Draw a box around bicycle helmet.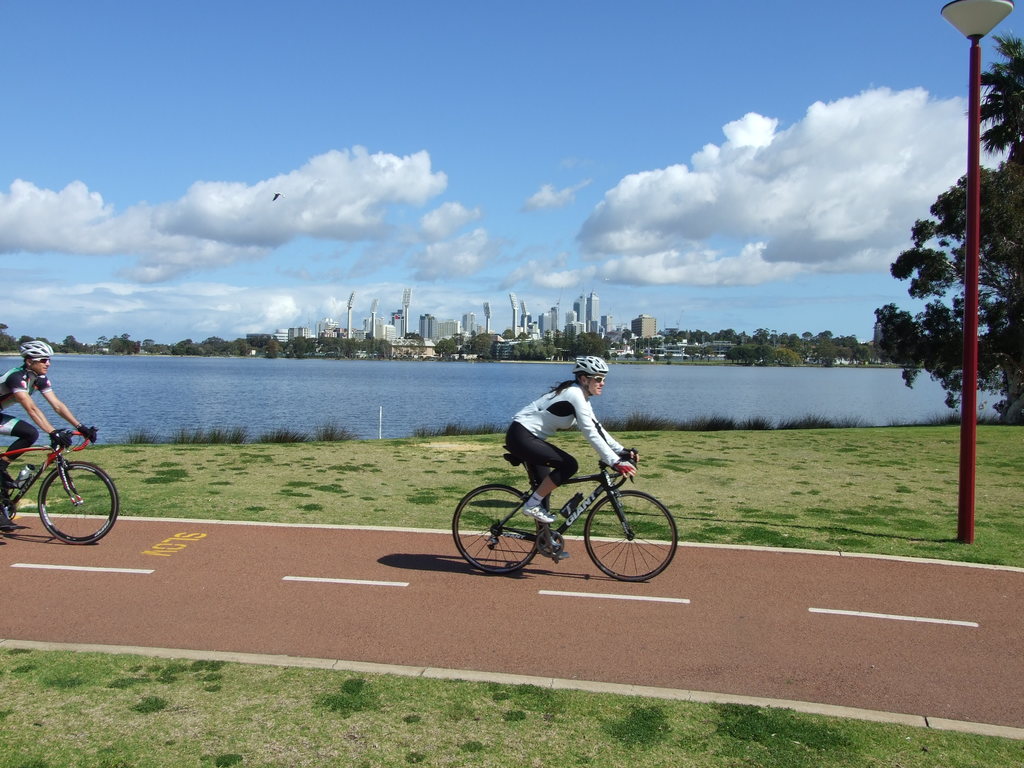
(13,338,50,359).
